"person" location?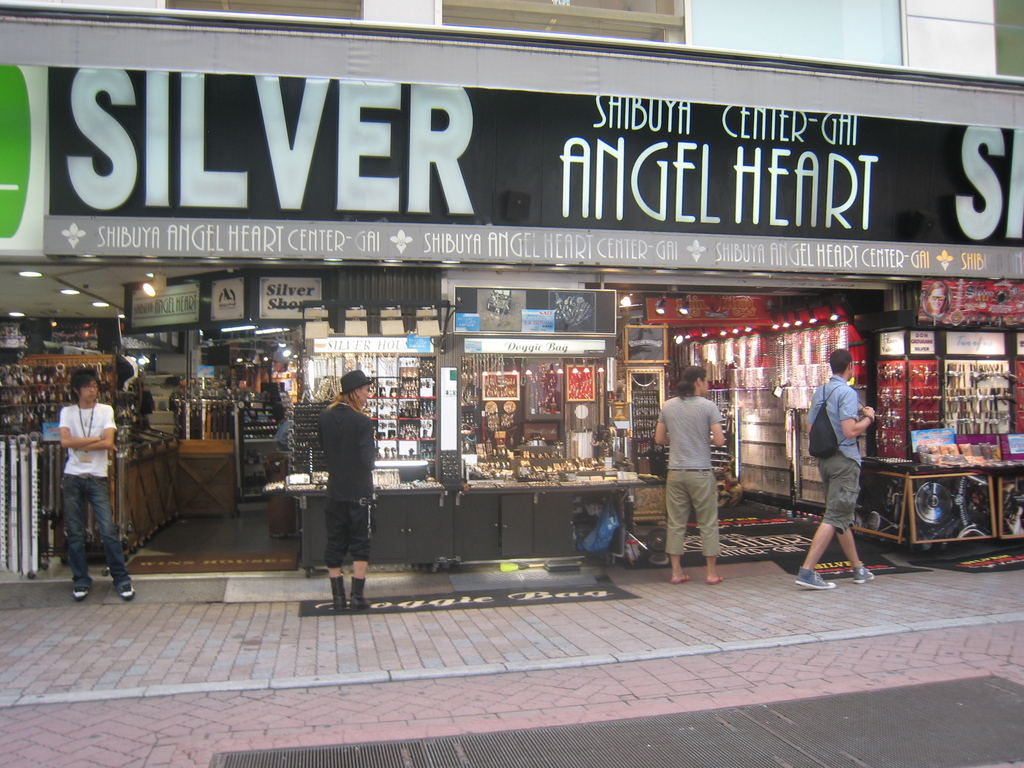
<bbox>61, 367, 136, 597</bbox>
